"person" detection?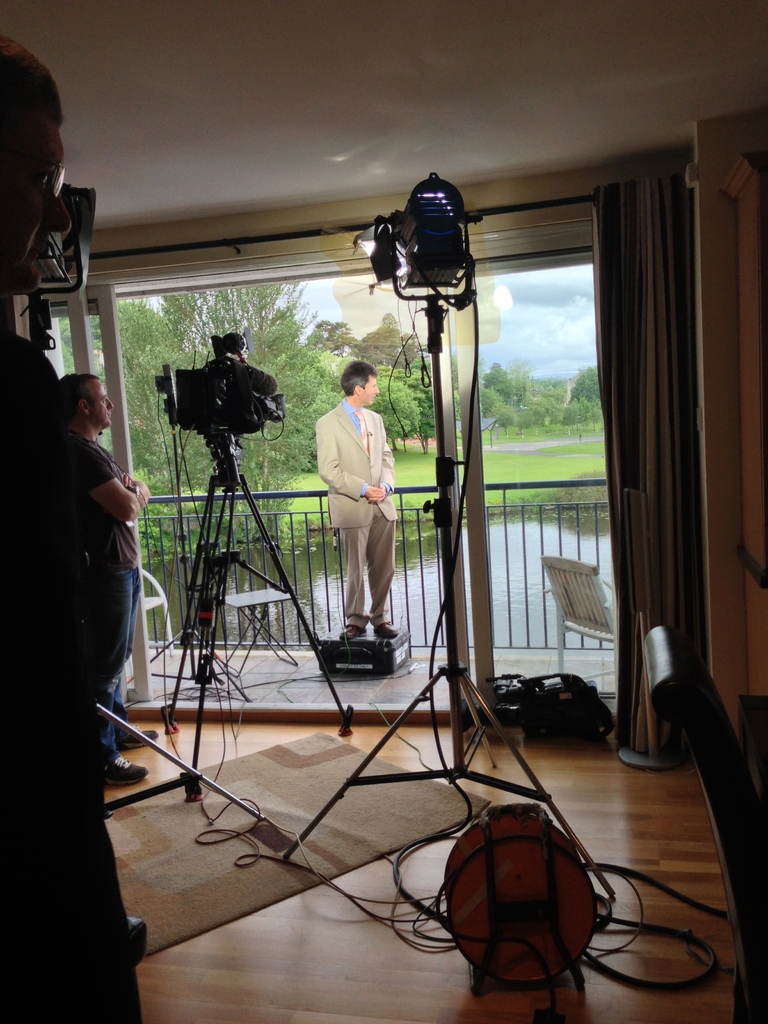
box=[0, 36, 141, 1023]
